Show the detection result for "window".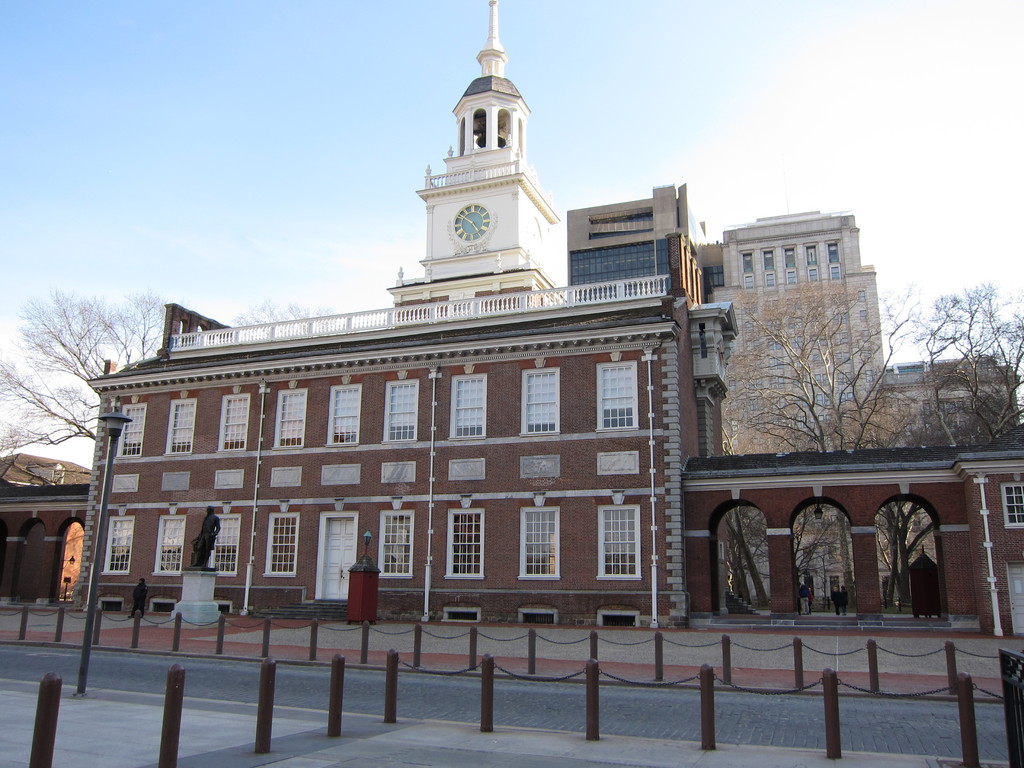
<region>104, 512, 132, 573</region>.
